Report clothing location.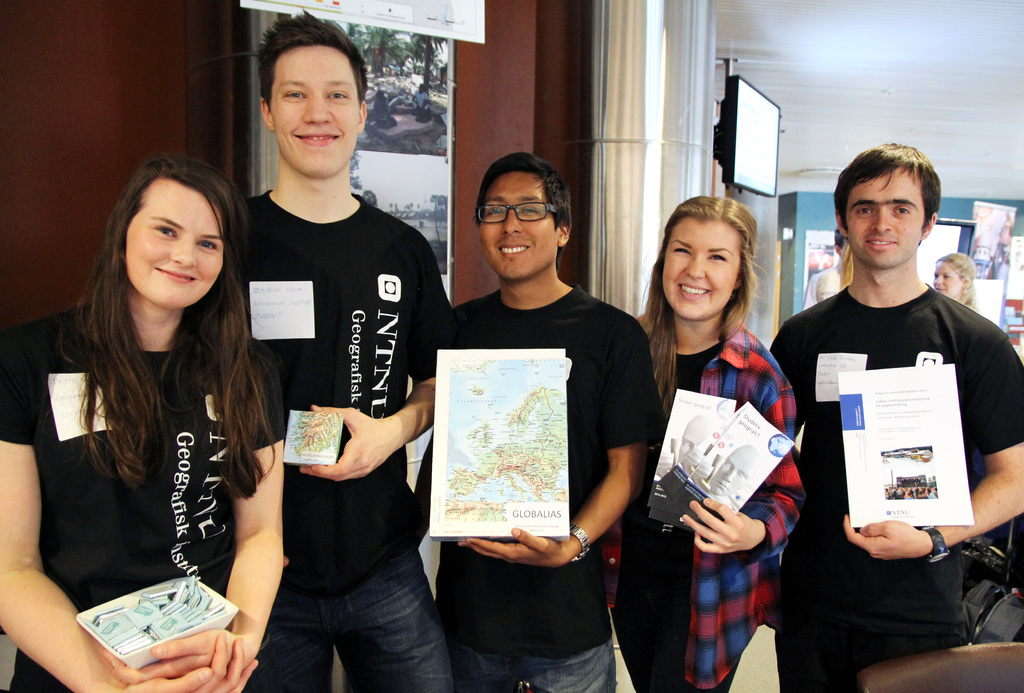
Report: l=0, t=304, r=285, b=692.
